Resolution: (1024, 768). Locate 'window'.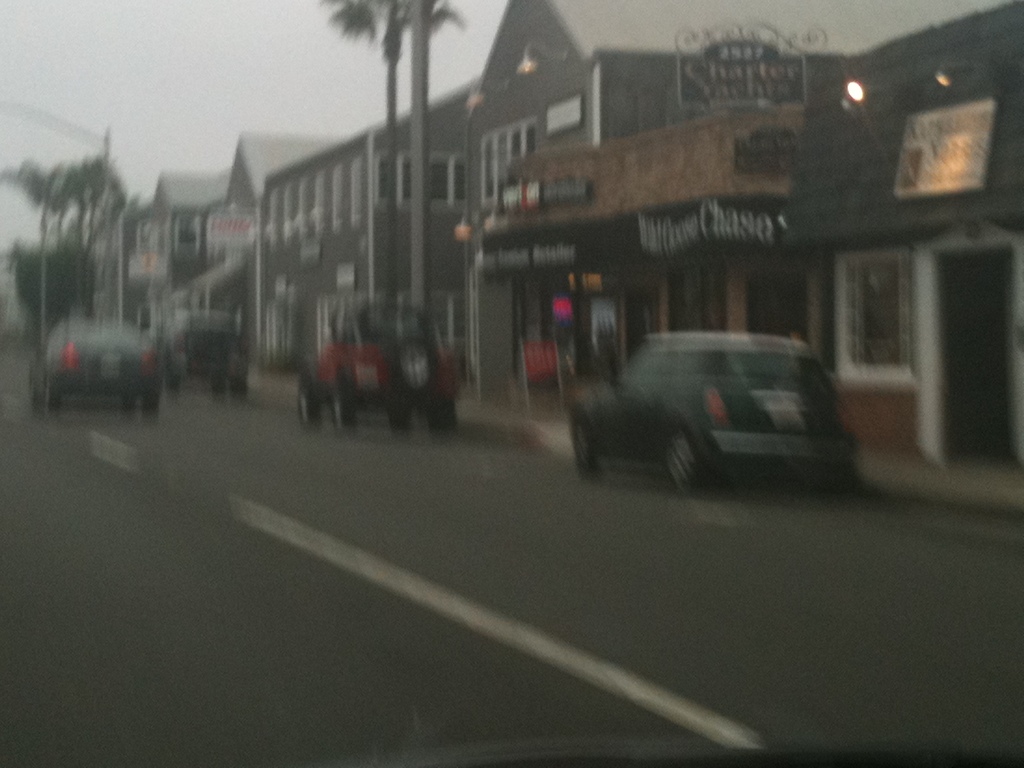
831 246 916 383.
